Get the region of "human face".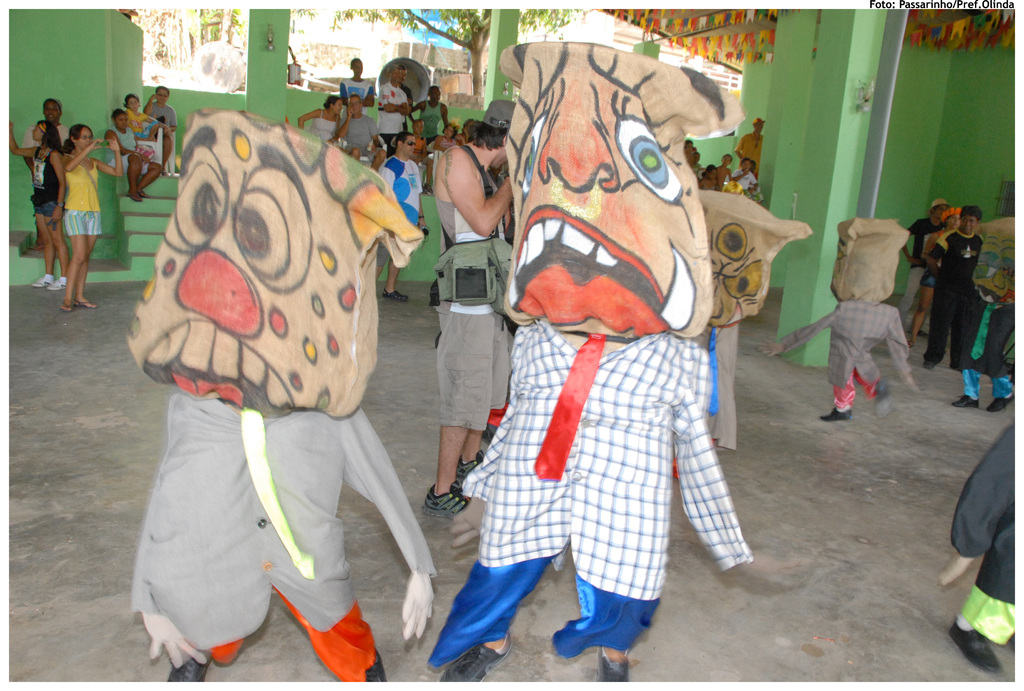
x1=755 y1=121 x2=767 y2=131.
